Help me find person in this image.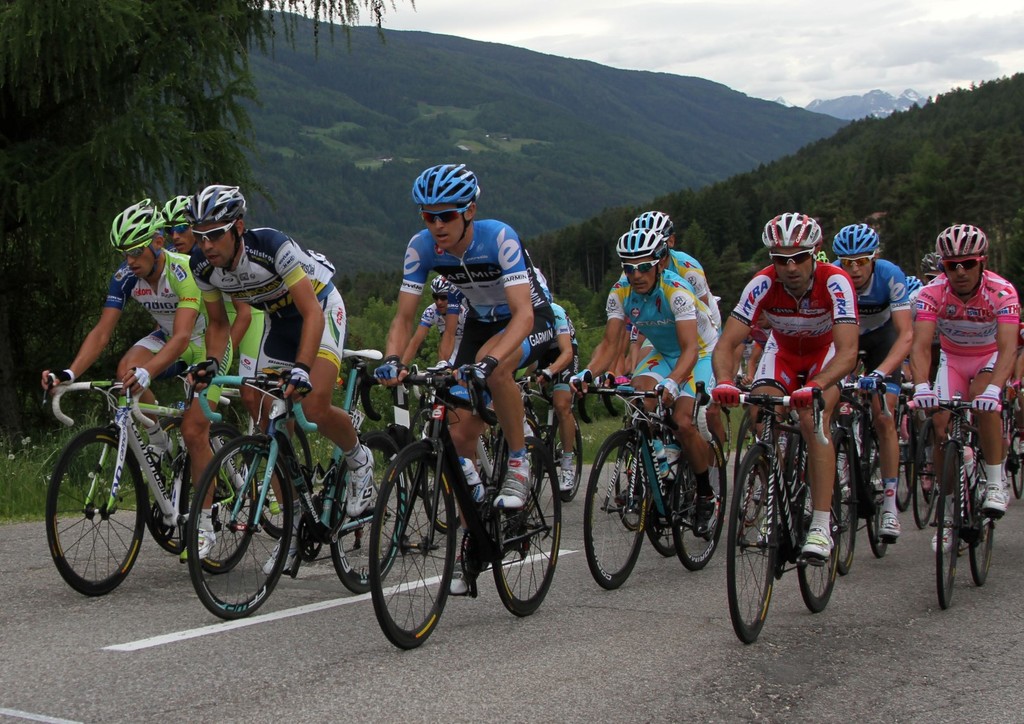
Found it: (563,226,725,538).
